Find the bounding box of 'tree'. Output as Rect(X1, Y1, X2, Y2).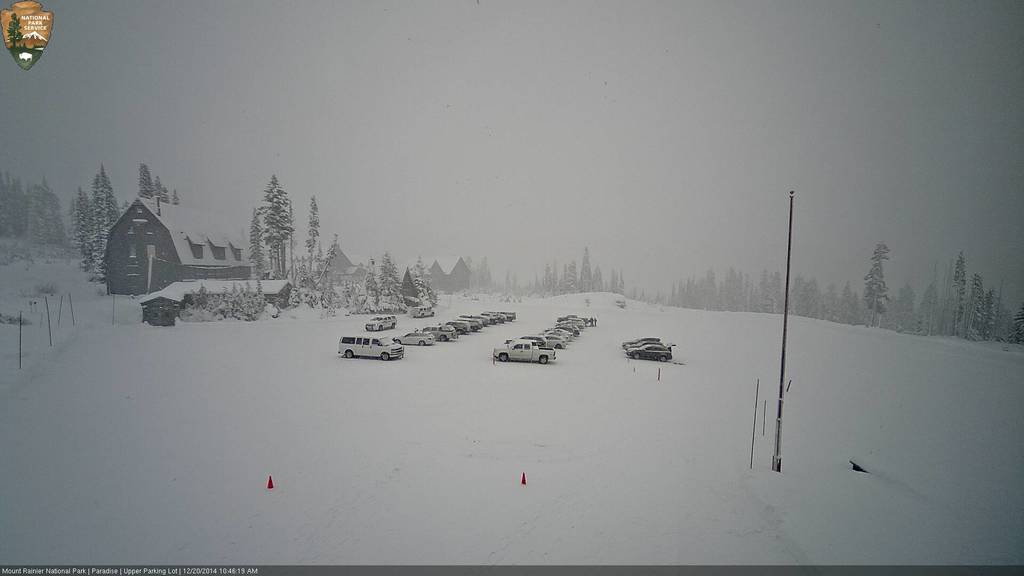
Rect(86, 159, 122, 287).
